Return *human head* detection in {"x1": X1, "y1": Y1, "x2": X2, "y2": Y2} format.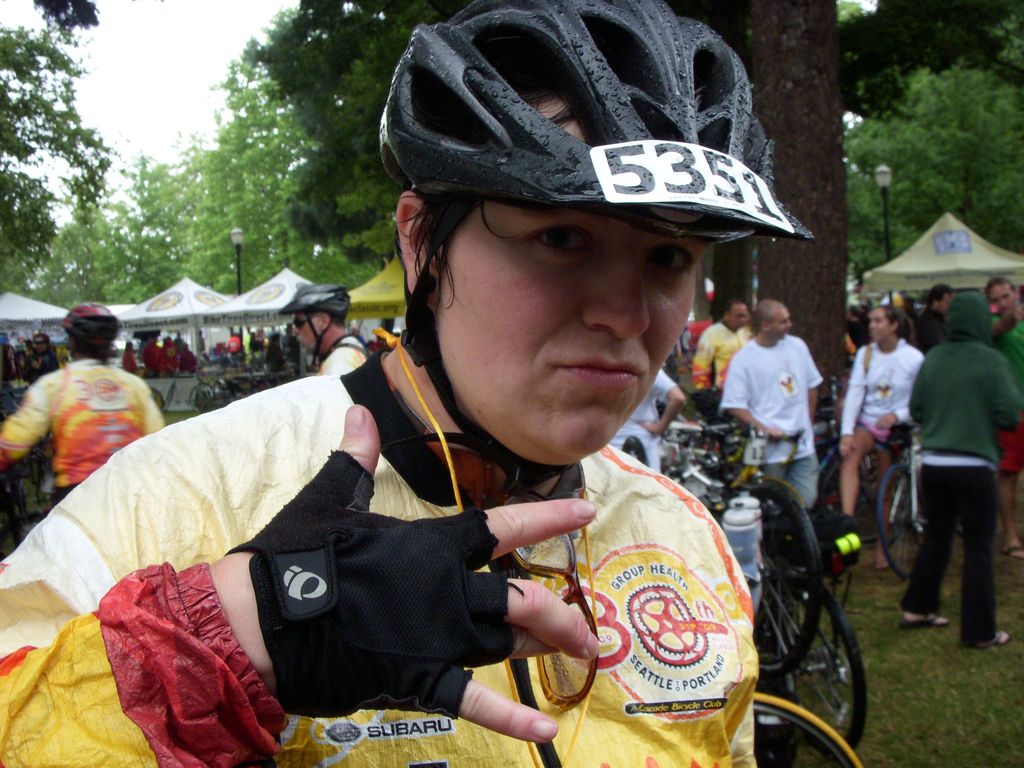
{"x1": 752, "y1": 300, "x2": 790, "y2": 340}.
